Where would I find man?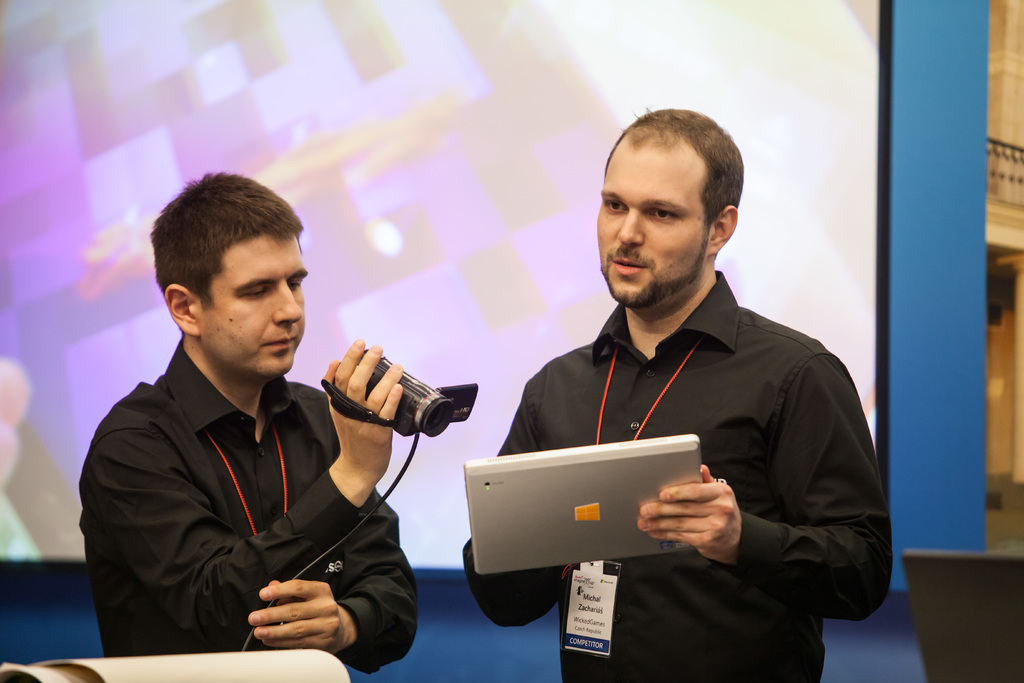
At 463 108 890 682.
